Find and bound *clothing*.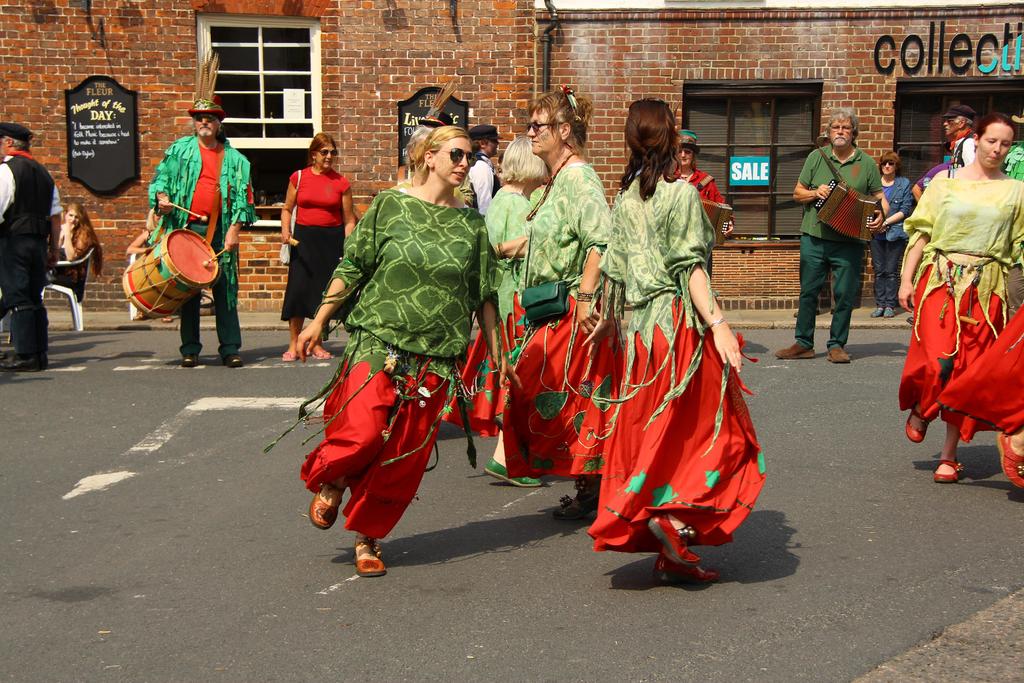
Bound: l=150, t=129, r=264, b=358.
